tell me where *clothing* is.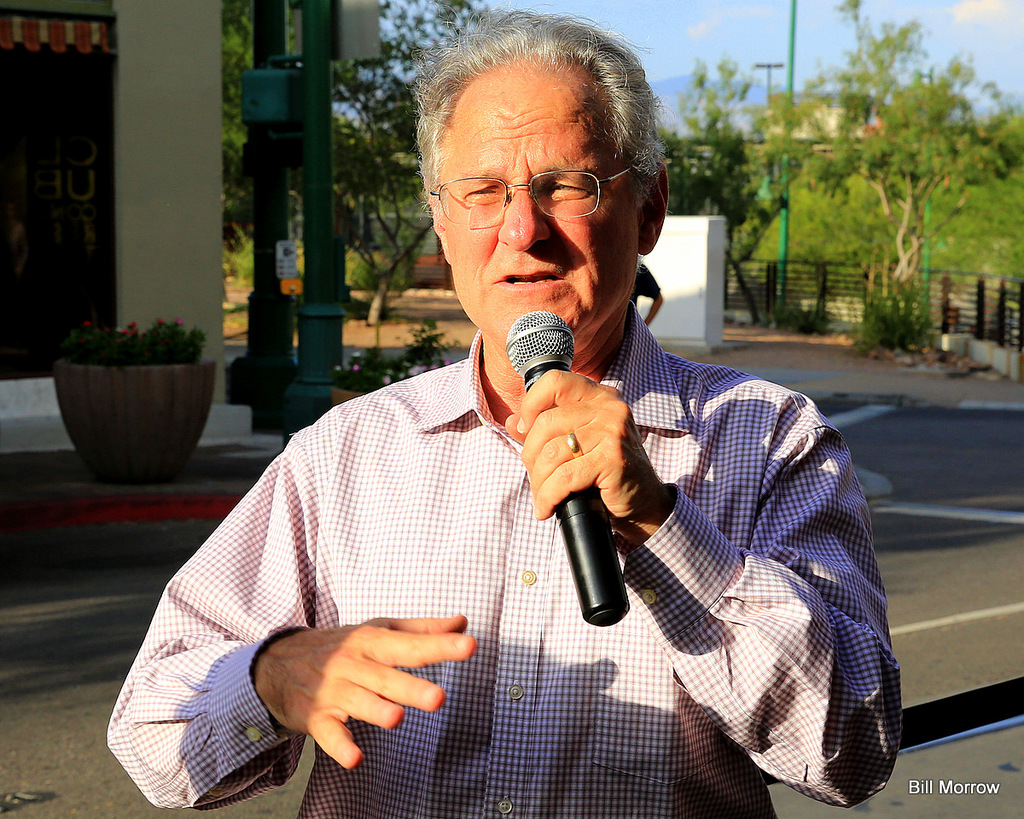
*clothing* is at bbox(154, 273, 751, 770).
